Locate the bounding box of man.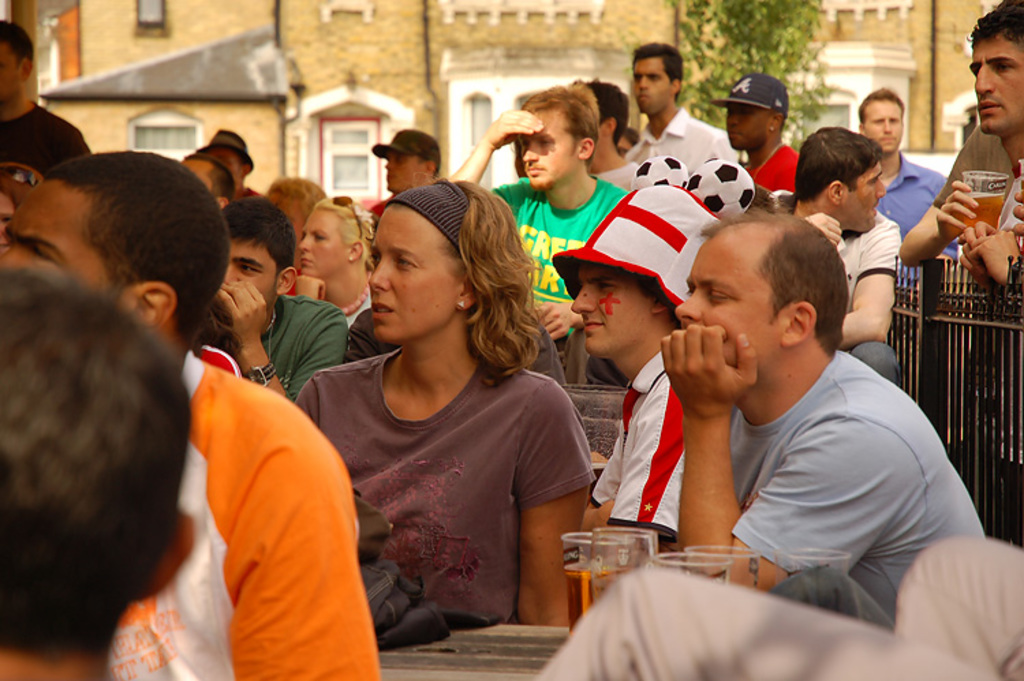
Bounding box: detection(896, 116, 1023, 276).
